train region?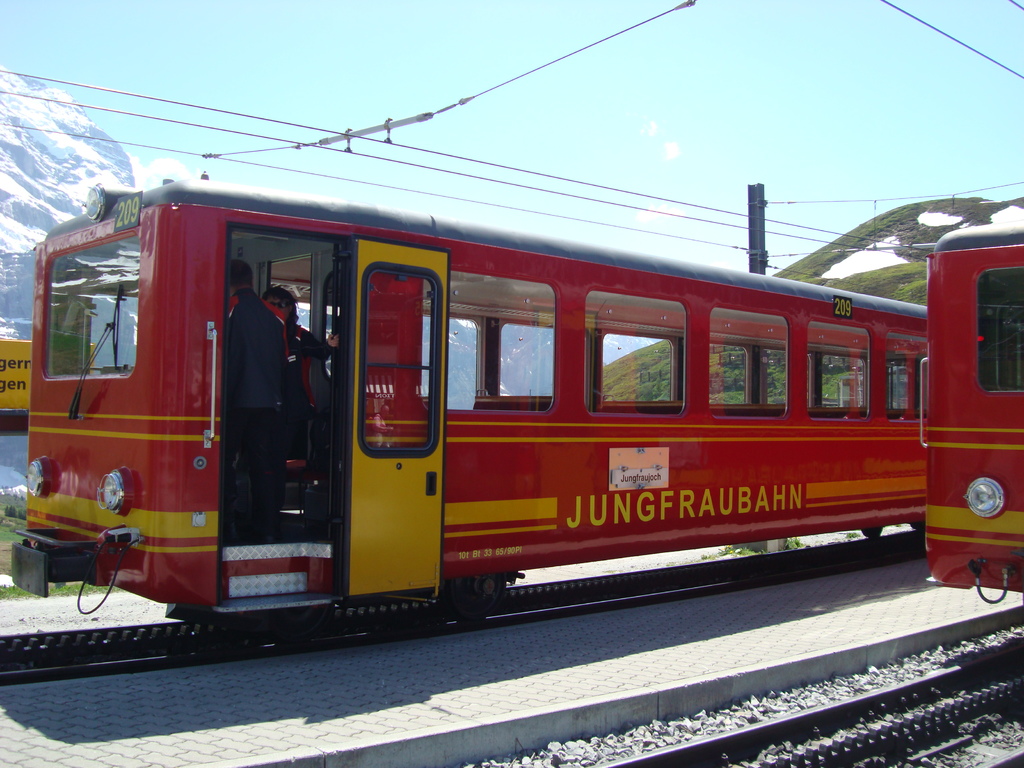
select_region(927, 189, 1023, 600)
